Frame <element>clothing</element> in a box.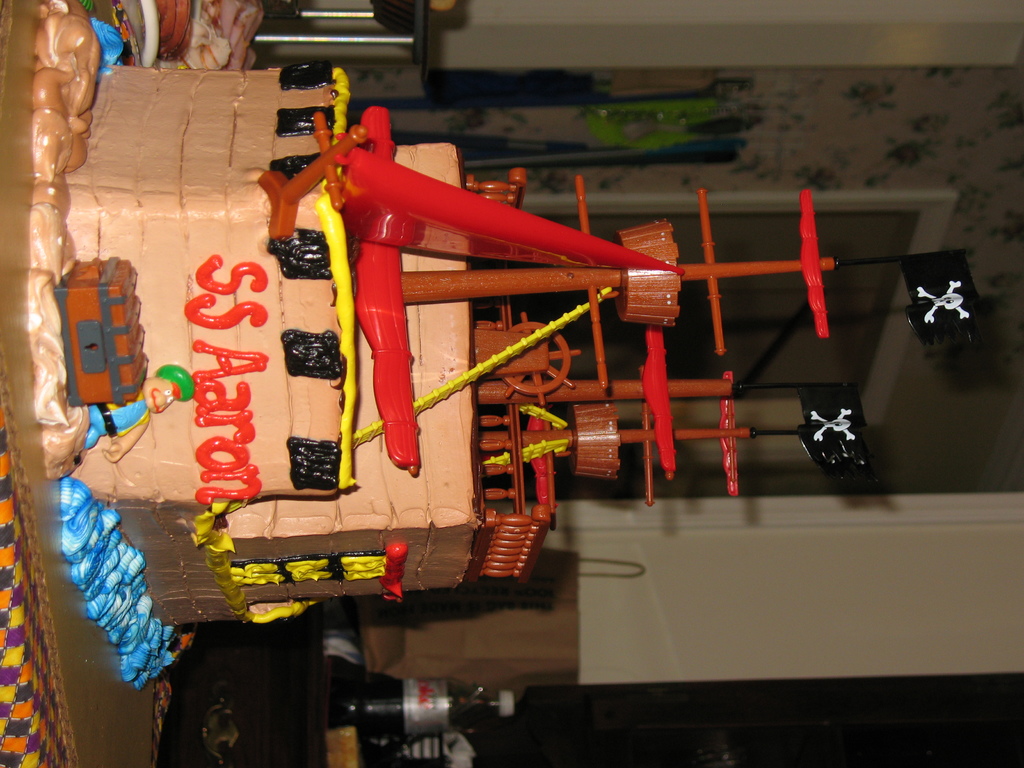
87:390:149:448.
